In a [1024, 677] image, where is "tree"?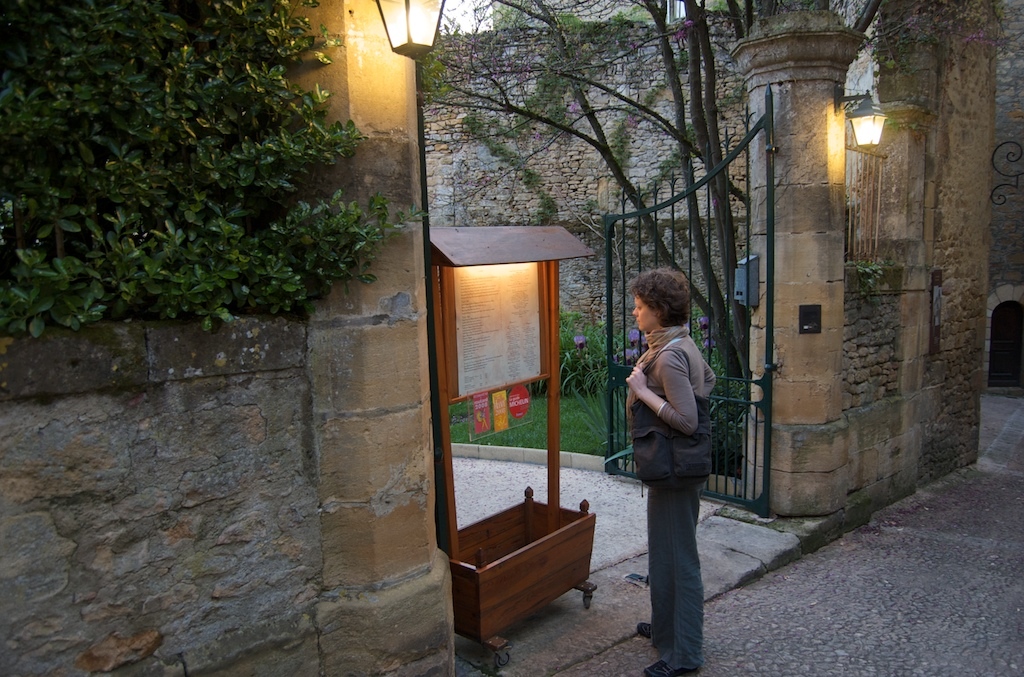
[419, 0, 1021, 397].
